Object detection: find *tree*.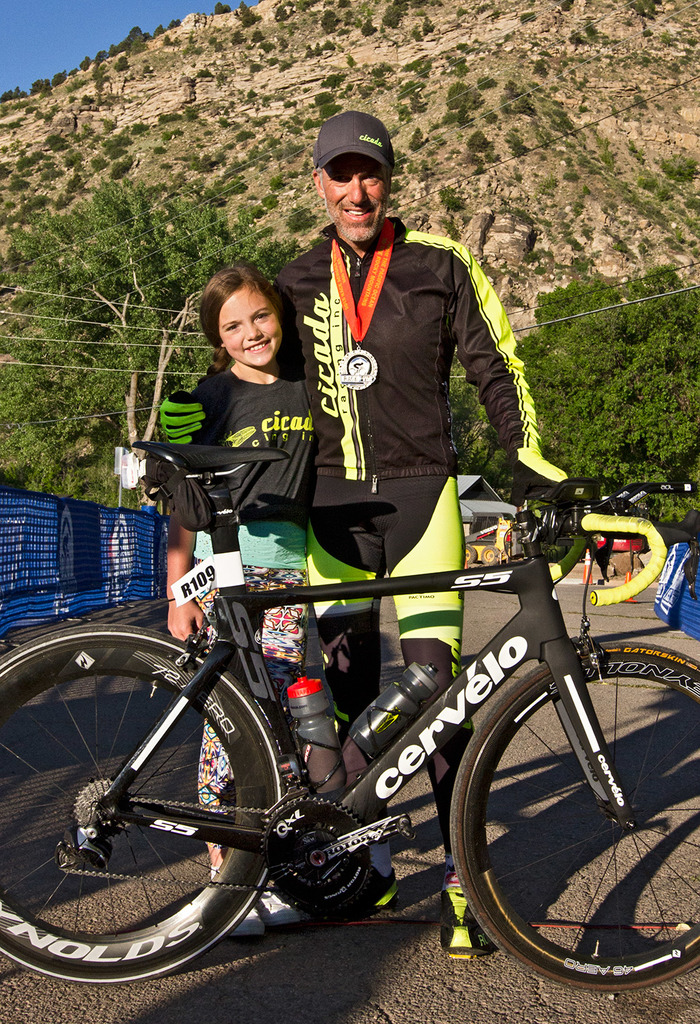
43/134/66/156.
